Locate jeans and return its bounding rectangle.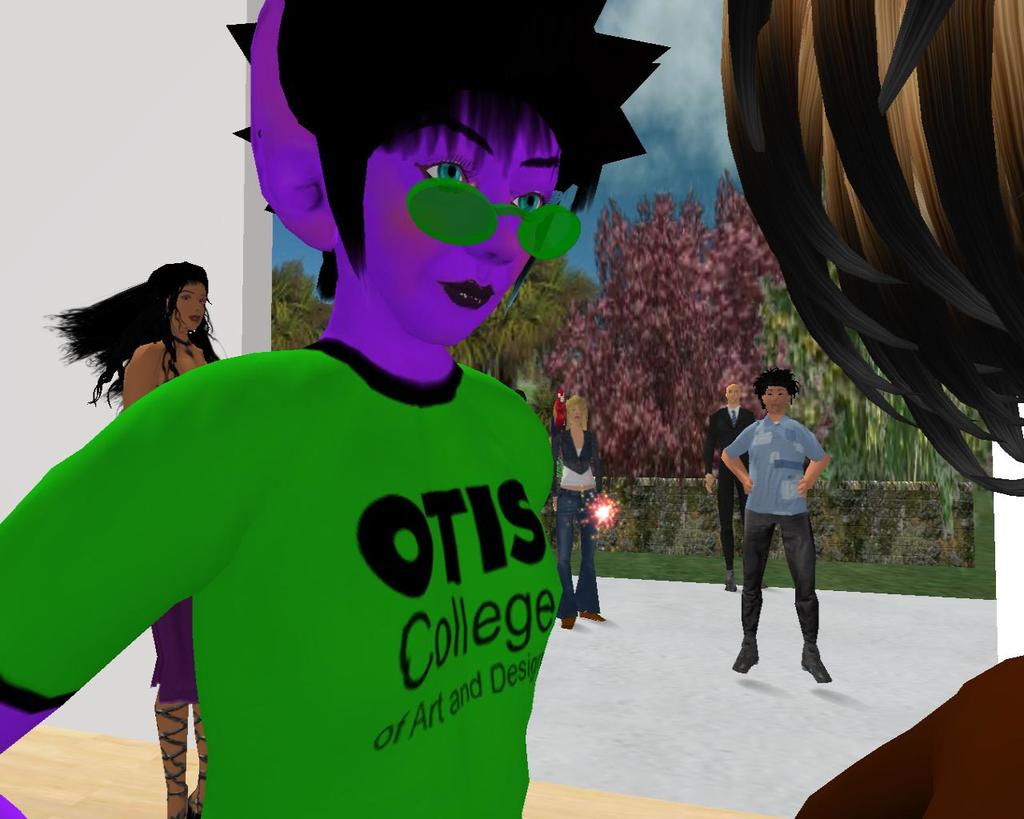
554:488:603:621.
